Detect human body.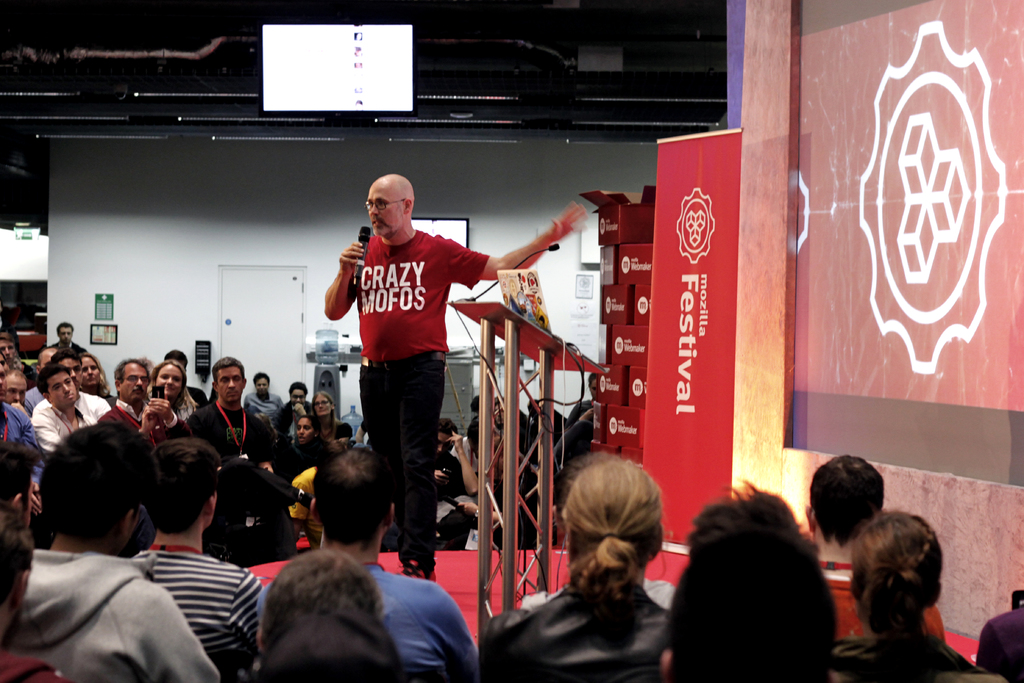
Detected at {"x1": 35, "y1": 384, "x2": 105, "y2": 451}.
